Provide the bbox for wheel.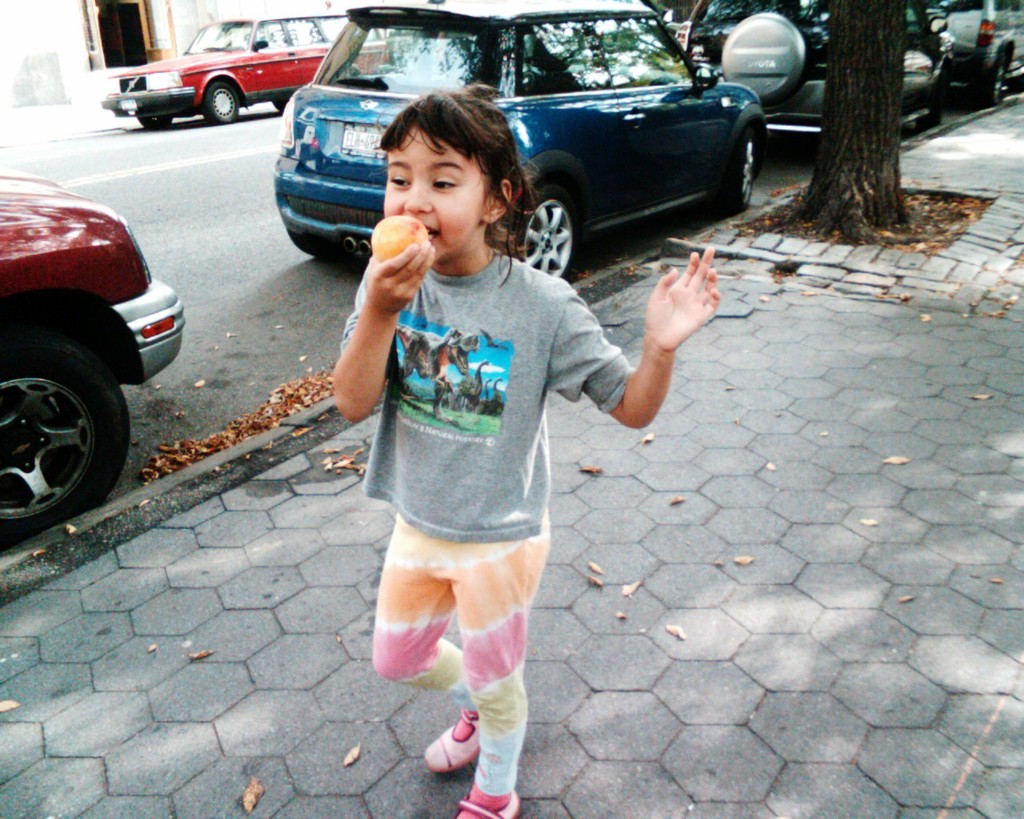
Rect(205, 78, 238, 123).
